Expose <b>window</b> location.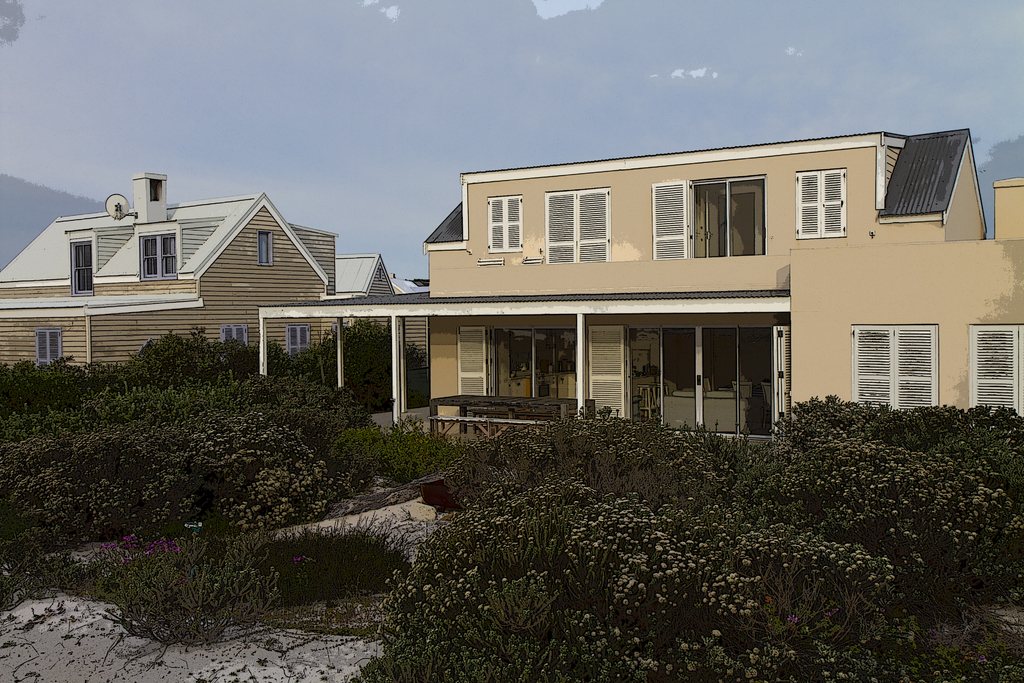
Exposed at Rect(653, 174, 766, 258).
